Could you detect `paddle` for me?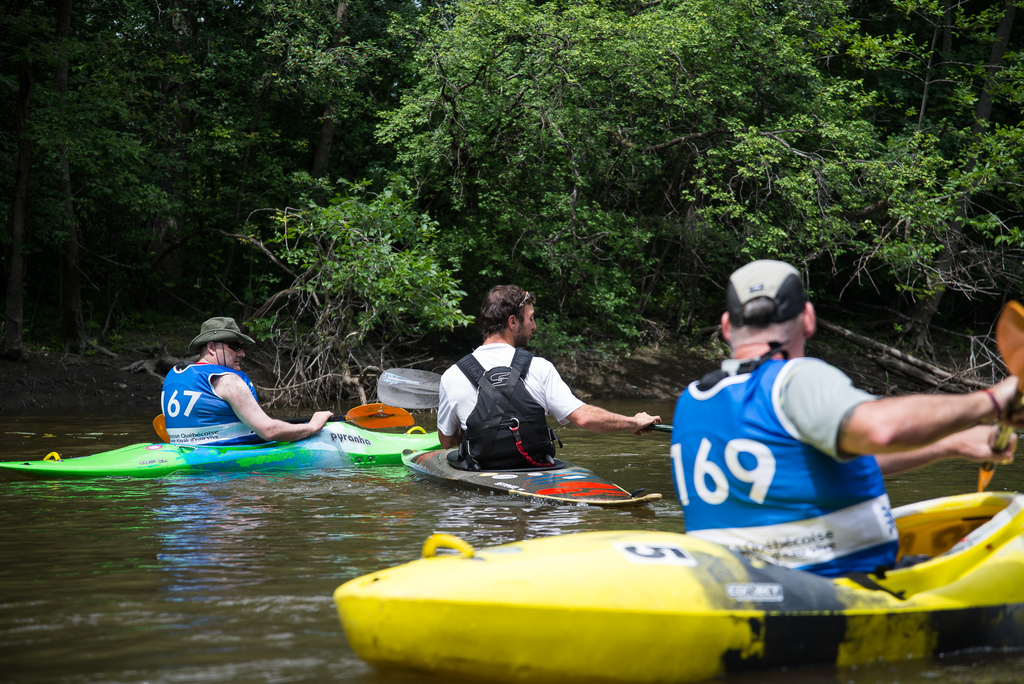
Detection result: l=155, t=402, r=409, b=441.
